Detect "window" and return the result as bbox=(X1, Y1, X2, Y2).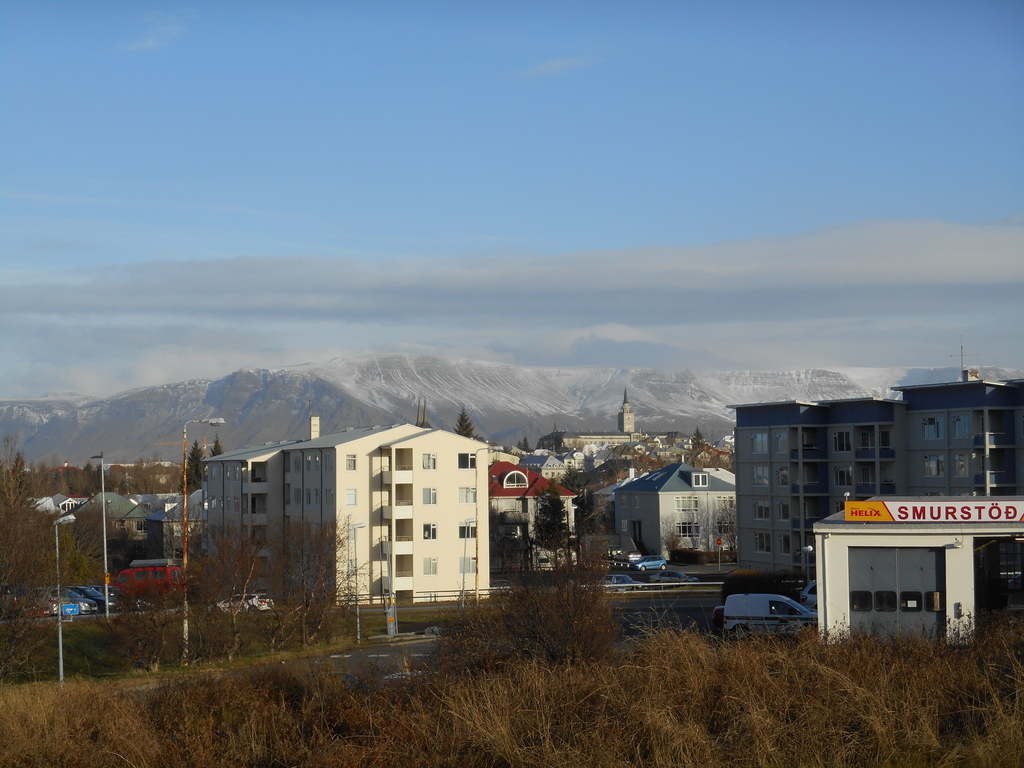
bbox=(503, 470, 529, 488).
